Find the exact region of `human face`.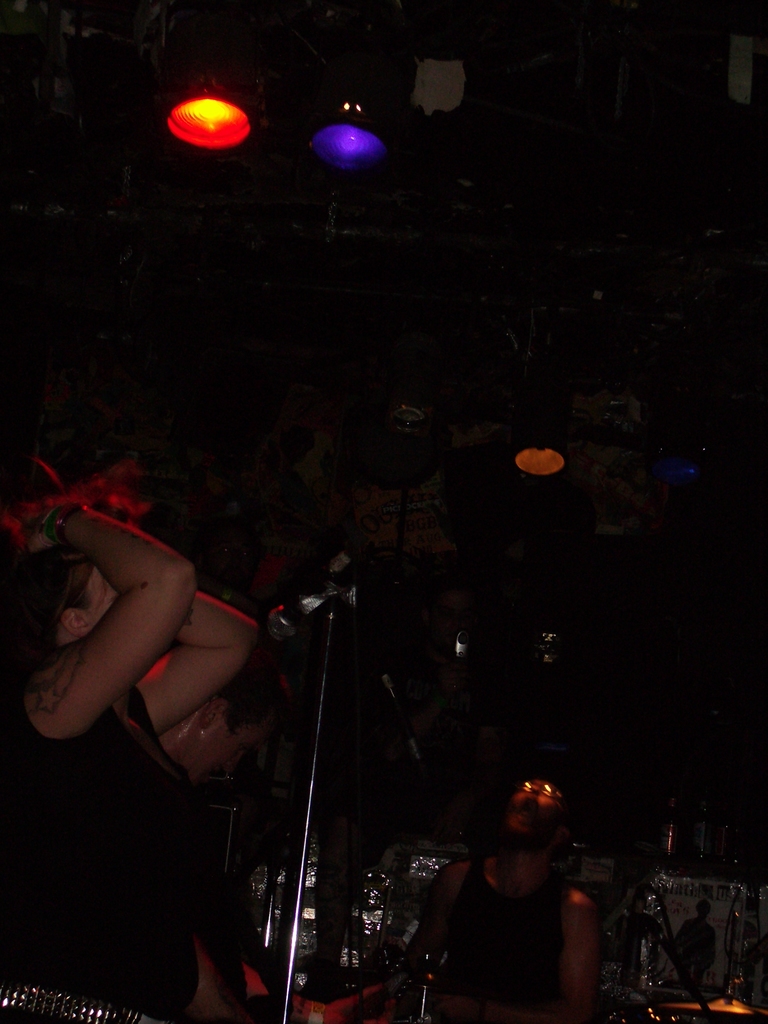
Exact region: detection(72, 560, 114, 623).
